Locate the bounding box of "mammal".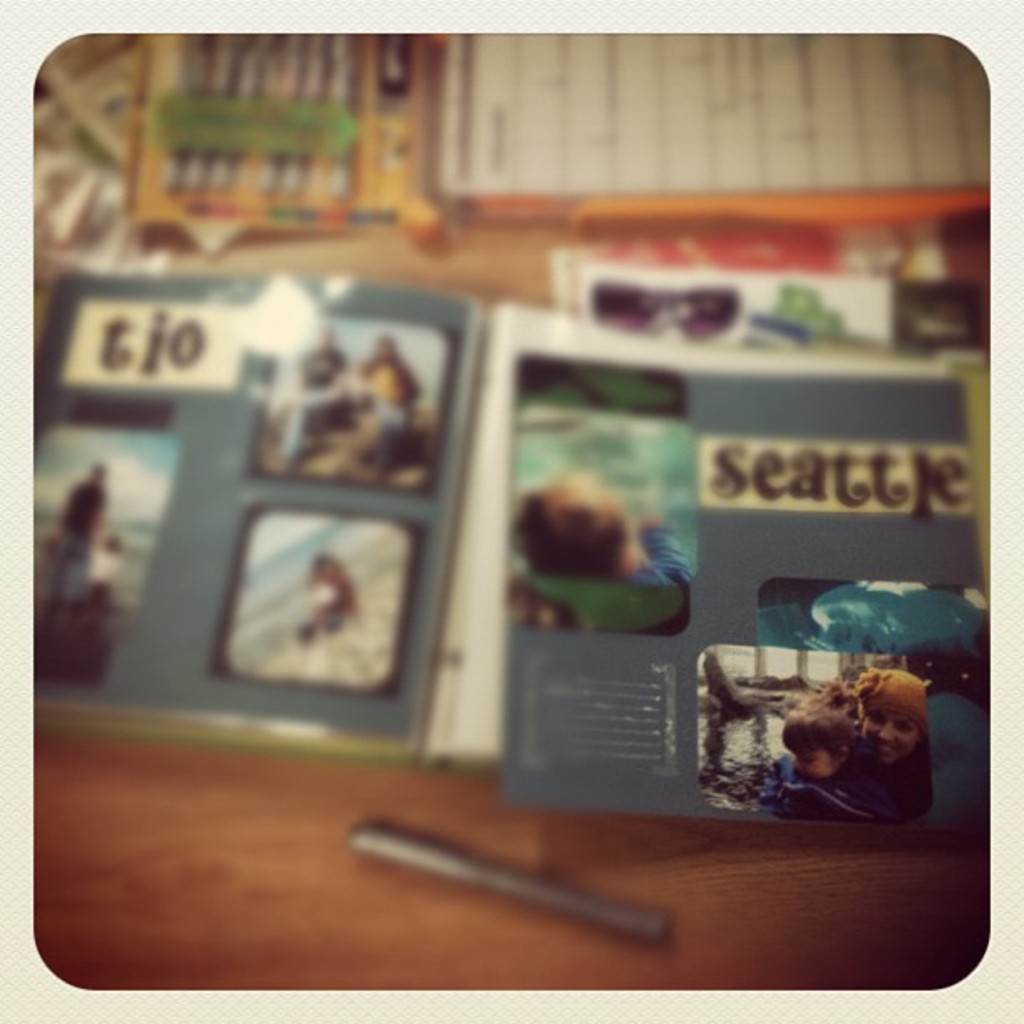
Bounding box: {"left": 289, "top": 547, "right": 340, "bottom": 643}.
